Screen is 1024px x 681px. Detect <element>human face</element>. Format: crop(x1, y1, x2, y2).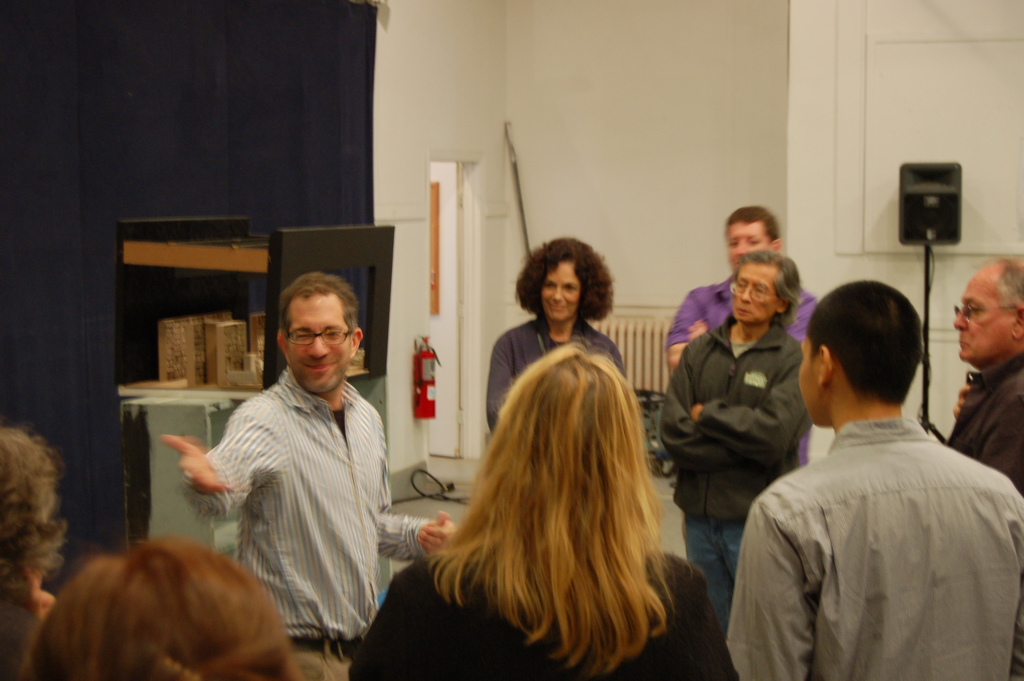
crop(543, 263, 580, 322).
